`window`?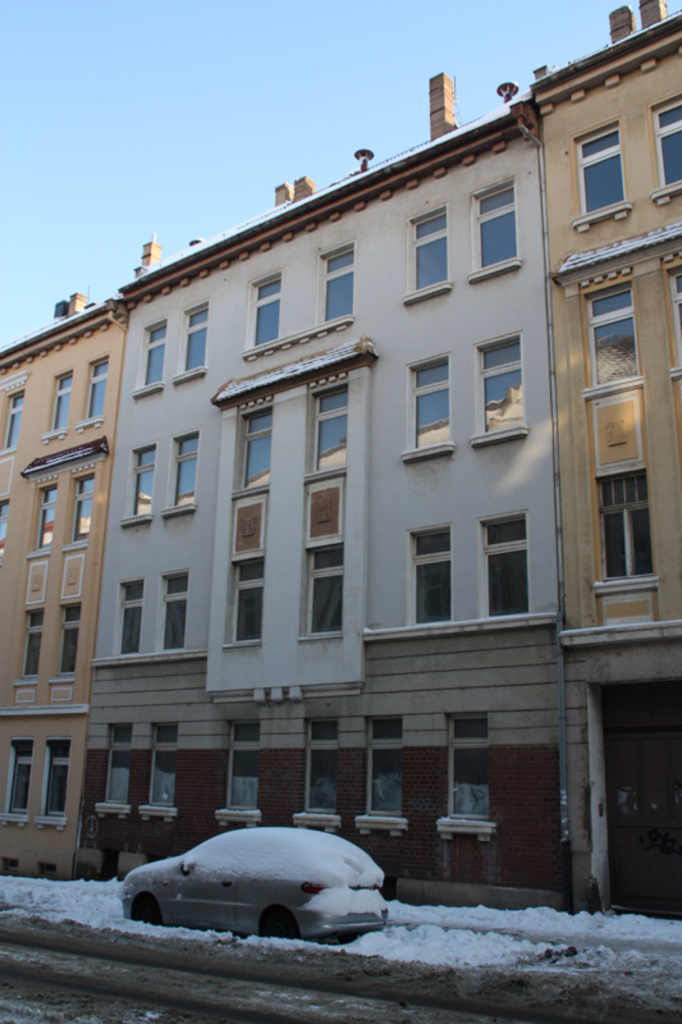
(481, 186, 514, 269)
